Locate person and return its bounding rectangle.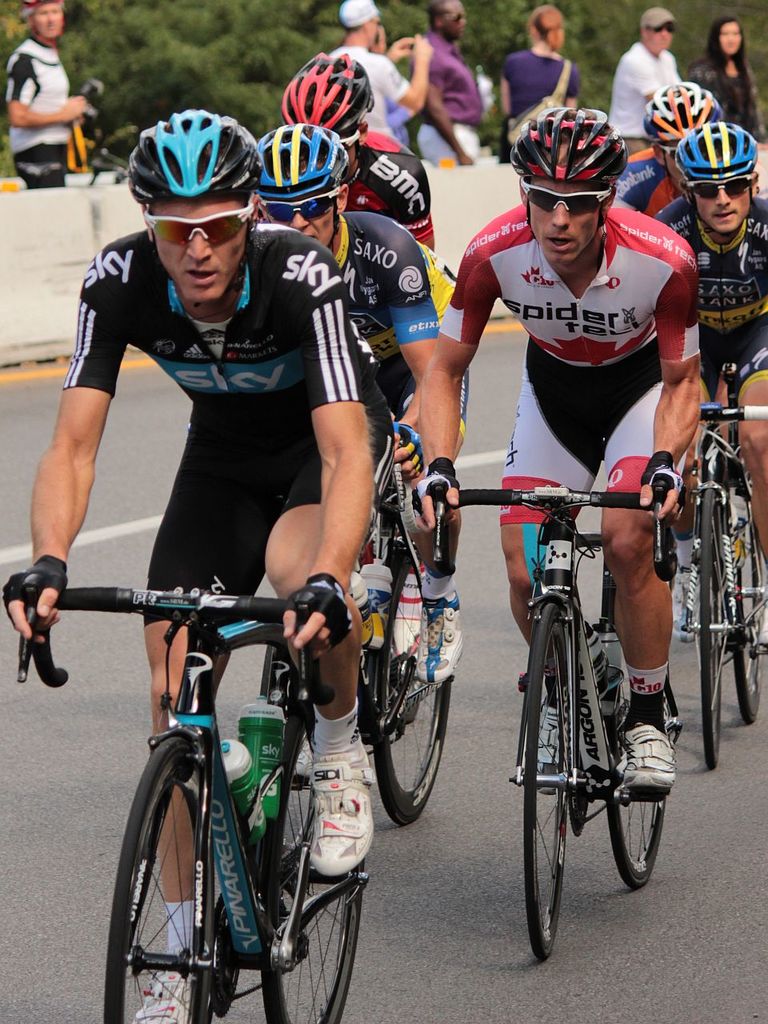
(x1=405, y1=99, x2=718, y2=802).
